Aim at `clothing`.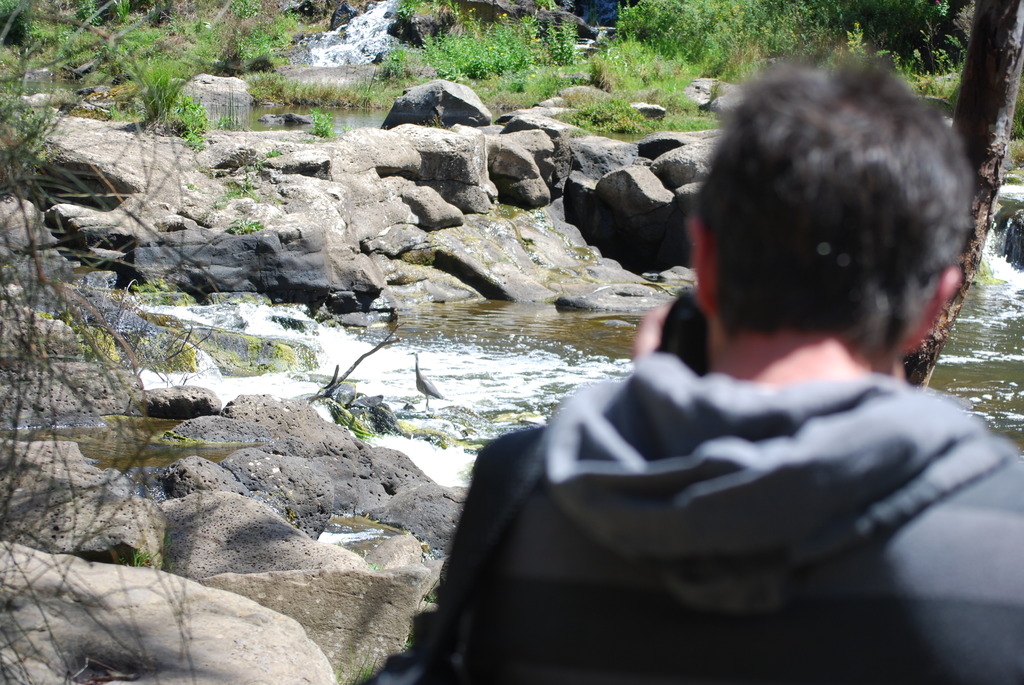
Aimed at crop(414, 292, 1023, 669).
